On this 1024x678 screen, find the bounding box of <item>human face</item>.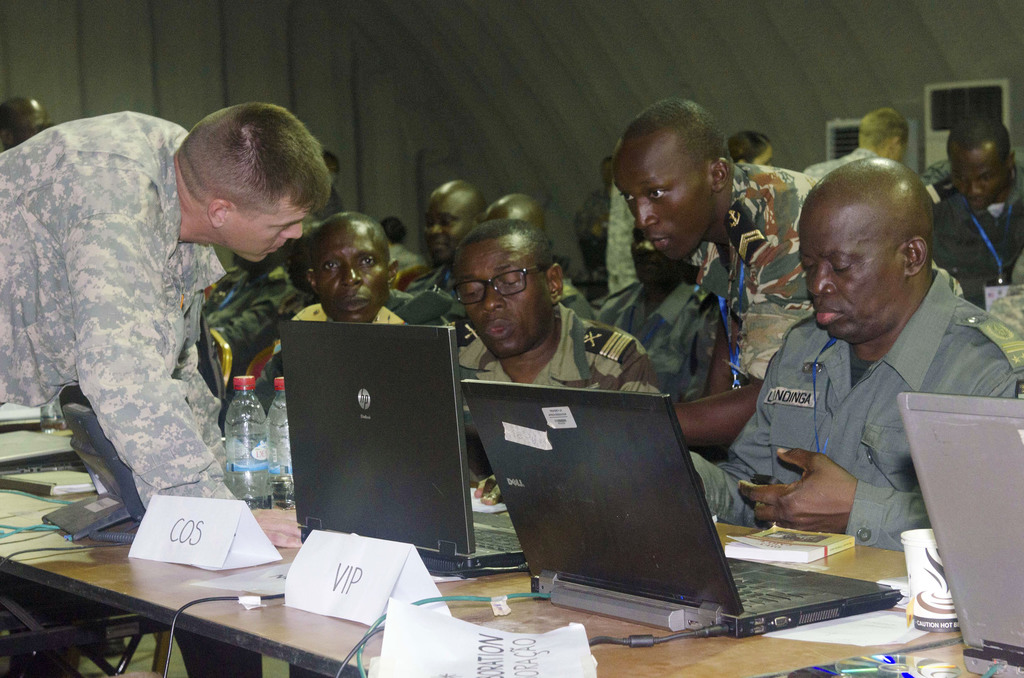
Bounding box: select_region(317, 220, 388, 328).
